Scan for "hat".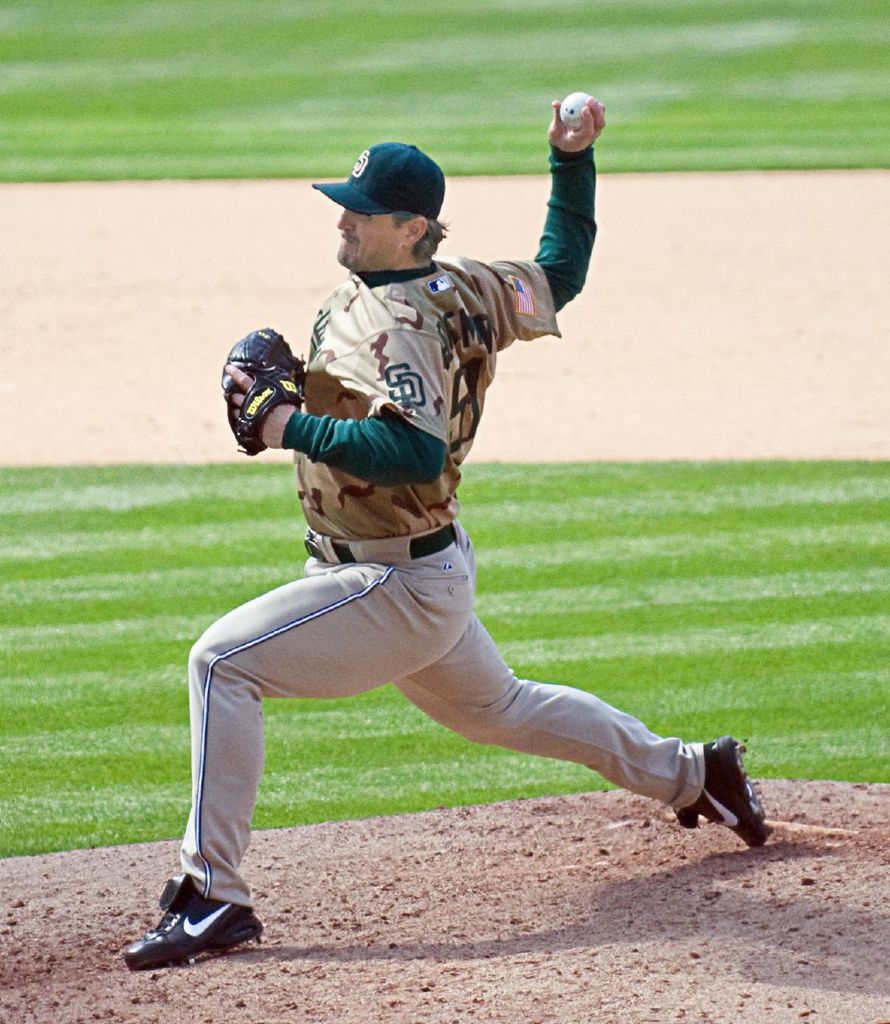
Scan result: select_region(311, 138, 441, 216).
